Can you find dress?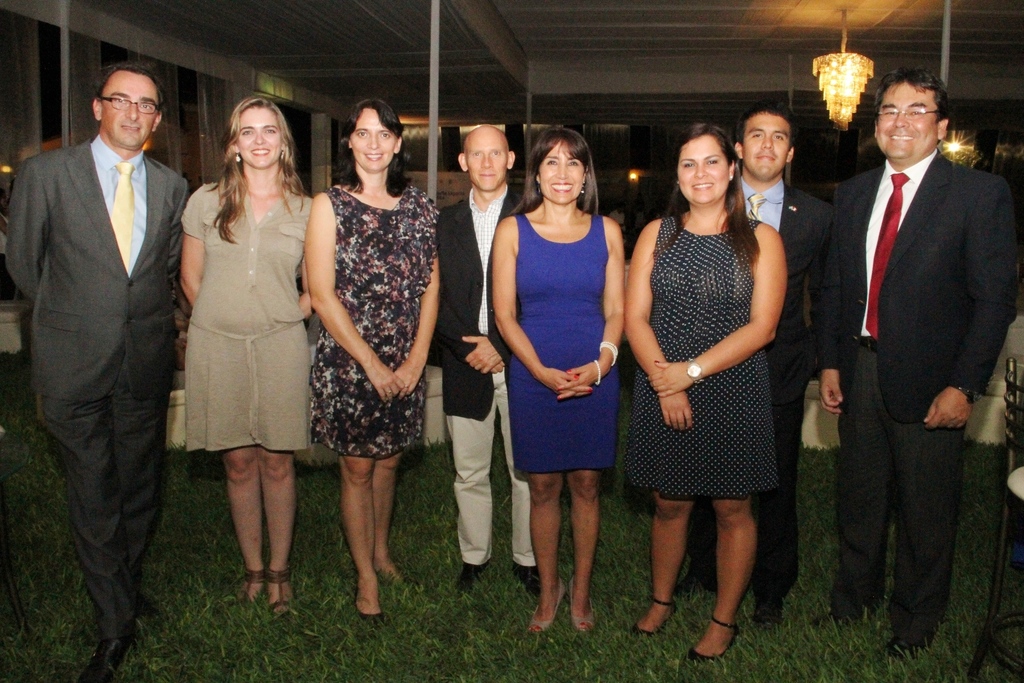
Yes, bounding box: left=509, top=213, right=621, bottom=473.
